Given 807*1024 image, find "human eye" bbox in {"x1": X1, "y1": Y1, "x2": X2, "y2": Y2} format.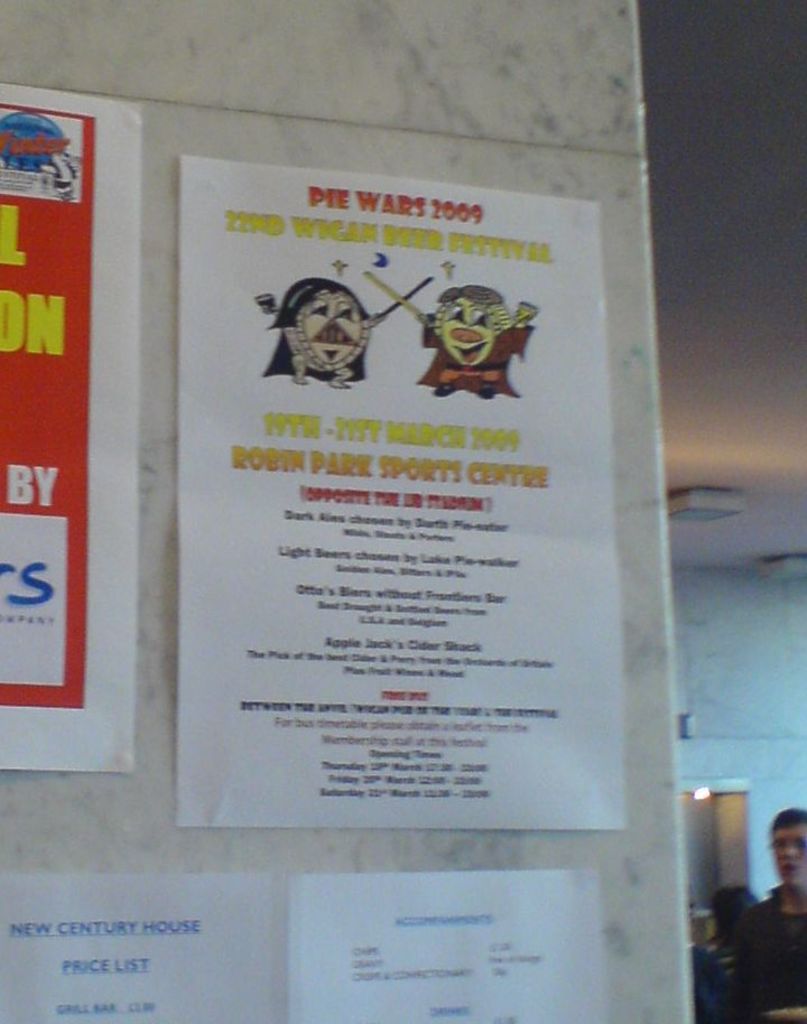
{"x1": 307, "y1": 298, "x2": 328, "y2": 315}.
